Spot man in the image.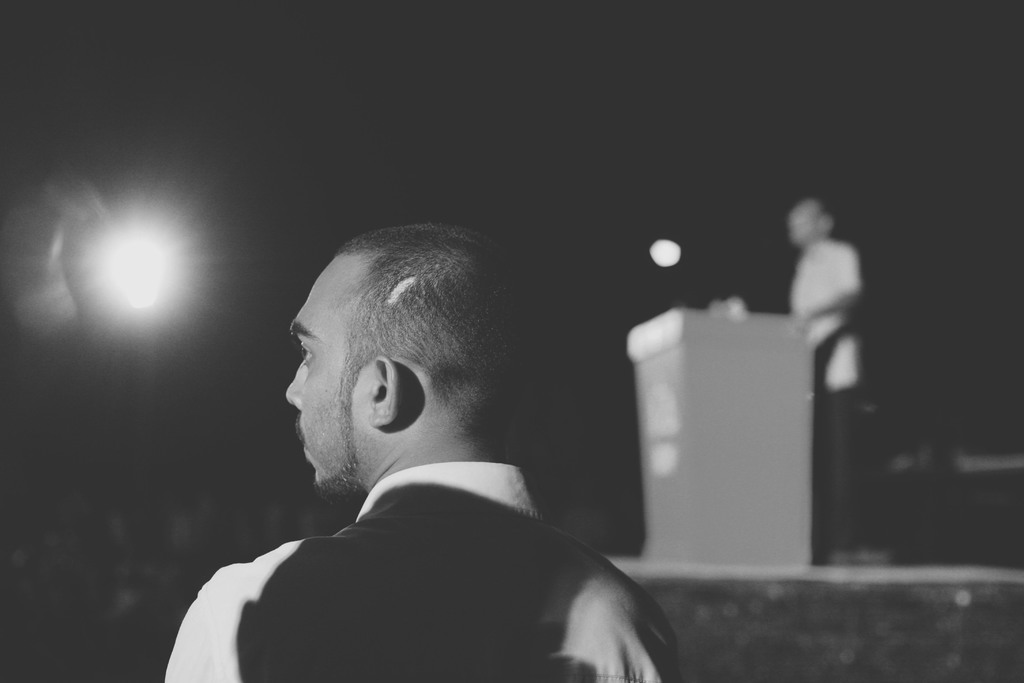
man found at (left=157, top=197, right=703, bottom=682).
